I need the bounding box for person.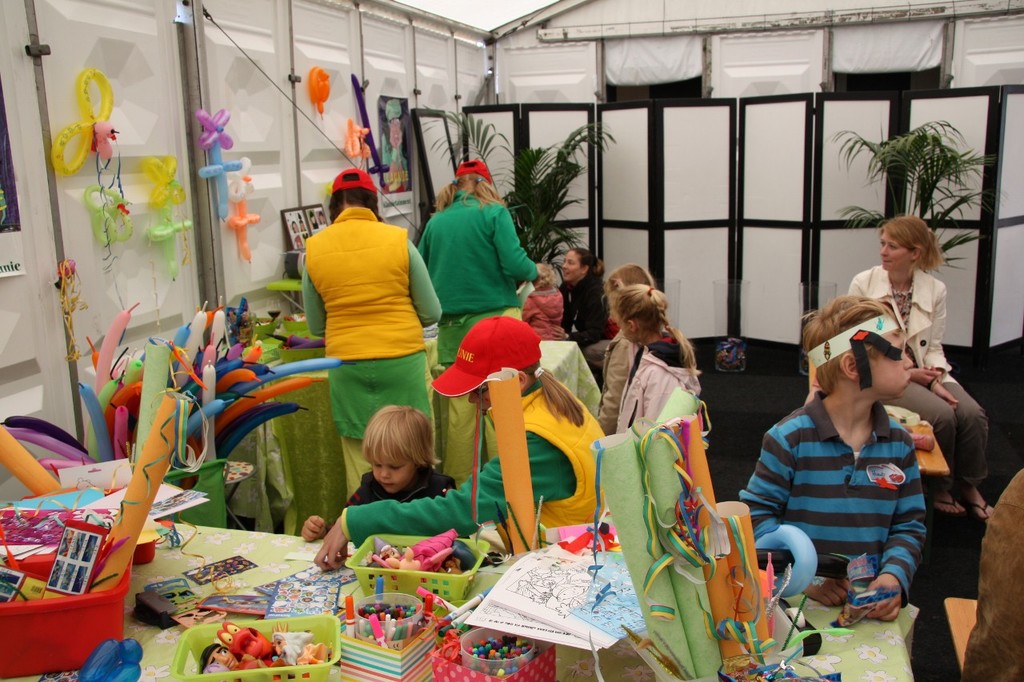
Here it is: 561:247:642:364.
